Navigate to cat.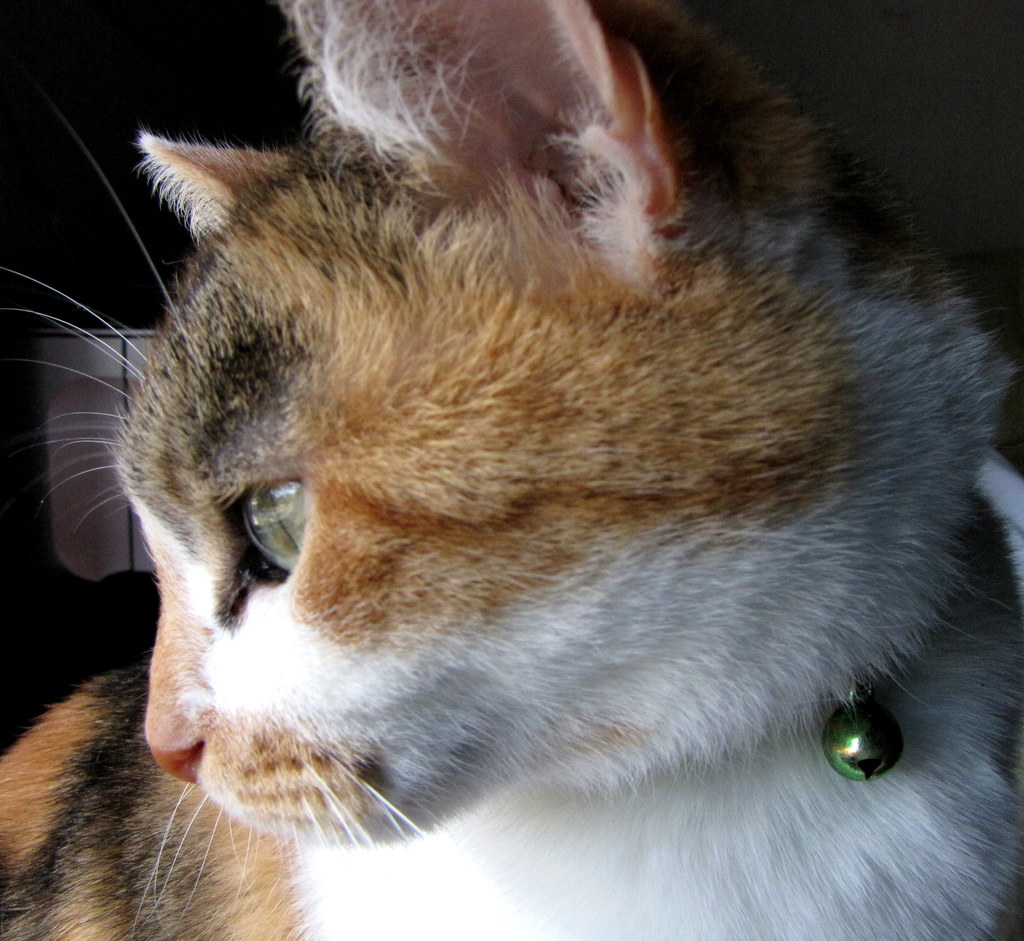
Navigation target: Rect(0, 0, 1023, 940).
